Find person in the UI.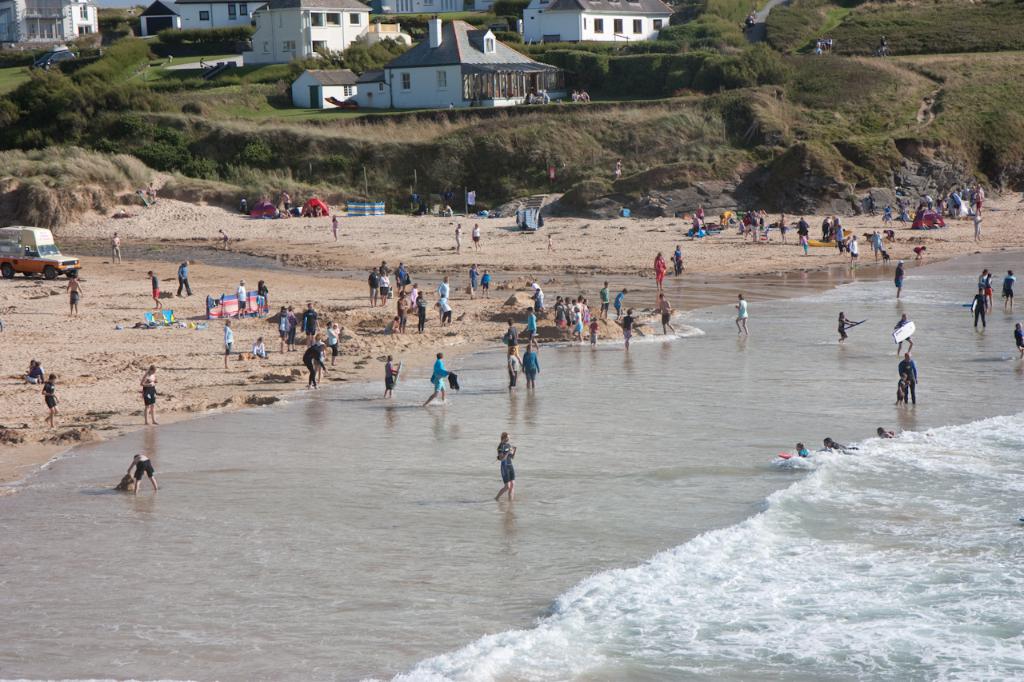
UI element at bbox(438, 293, 445, 325).
